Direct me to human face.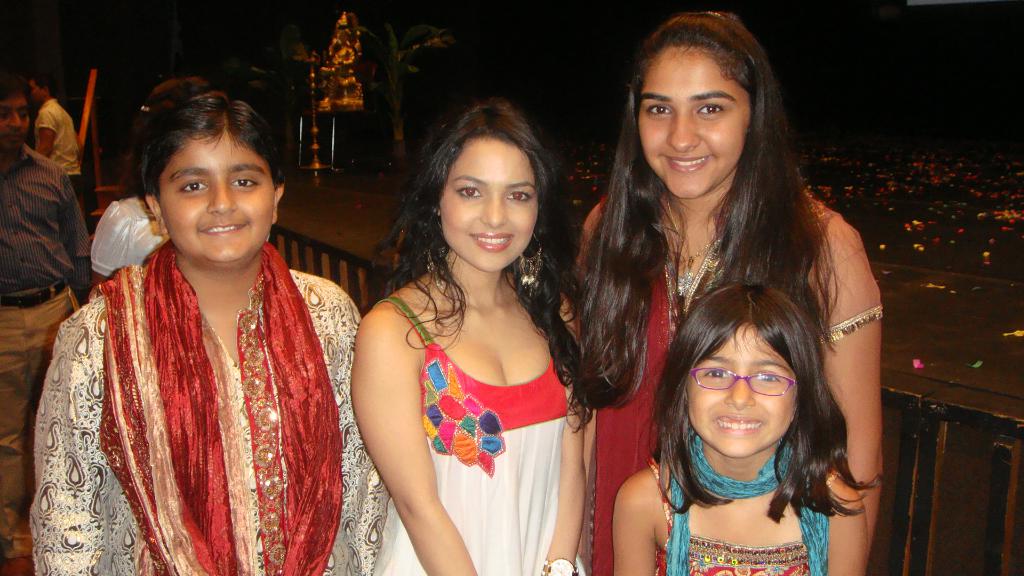
Direction: locate(0, 95, 32, 145).
